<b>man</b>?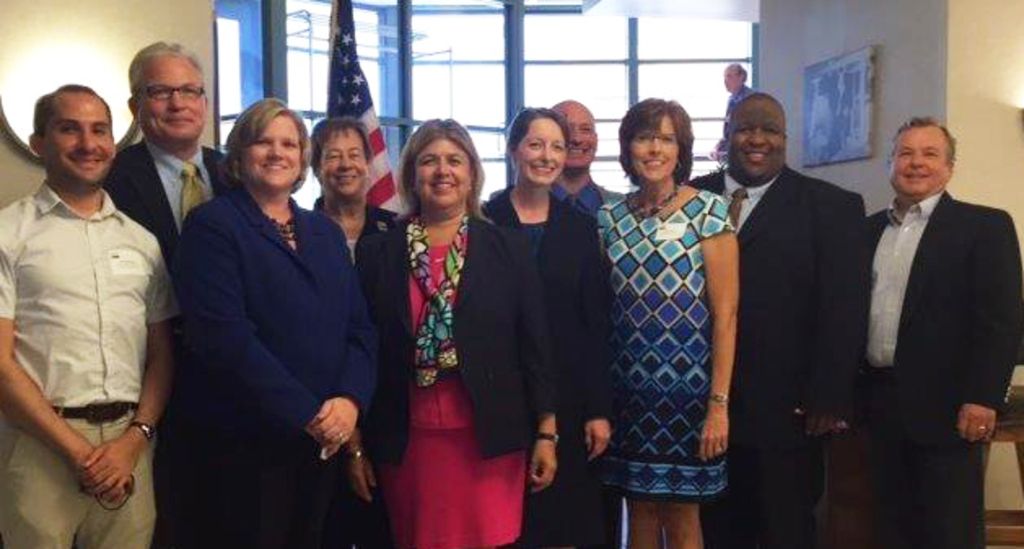
542,94,661,547
